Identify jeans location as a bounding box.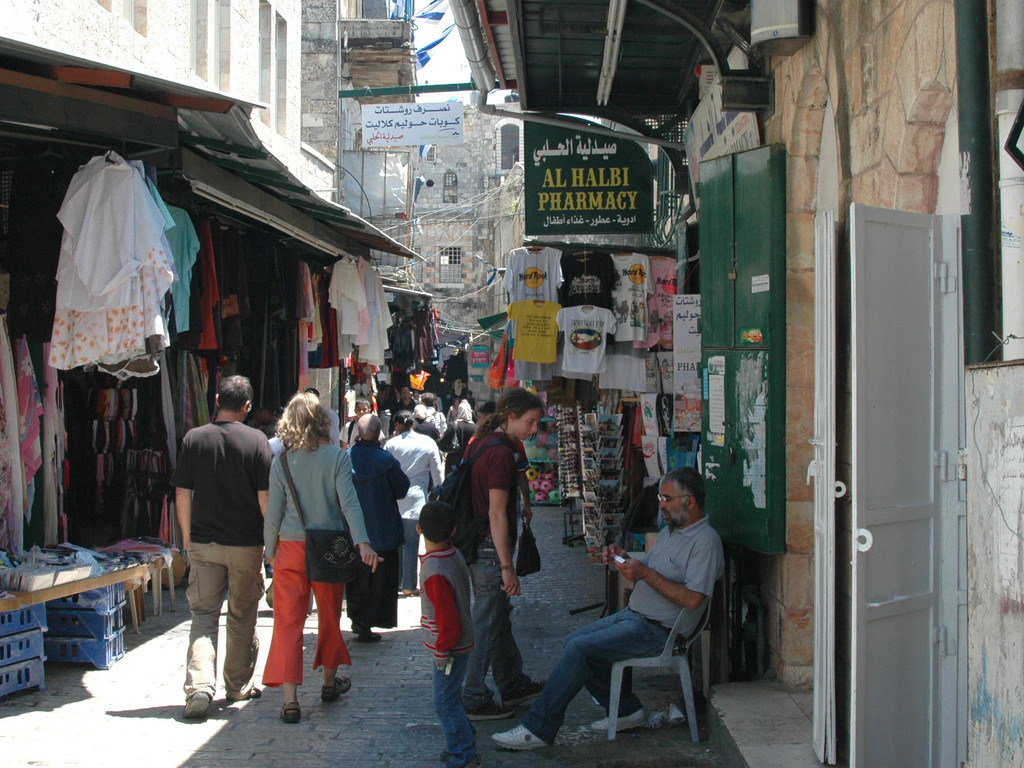
527, 604, 678, 746.
